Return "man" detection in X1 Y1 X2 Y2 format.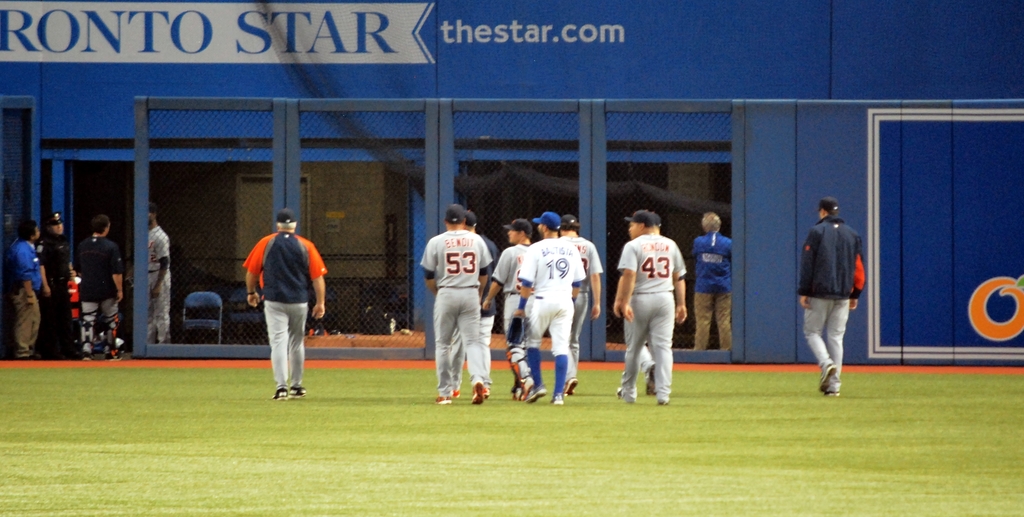
420 206 491 407.
